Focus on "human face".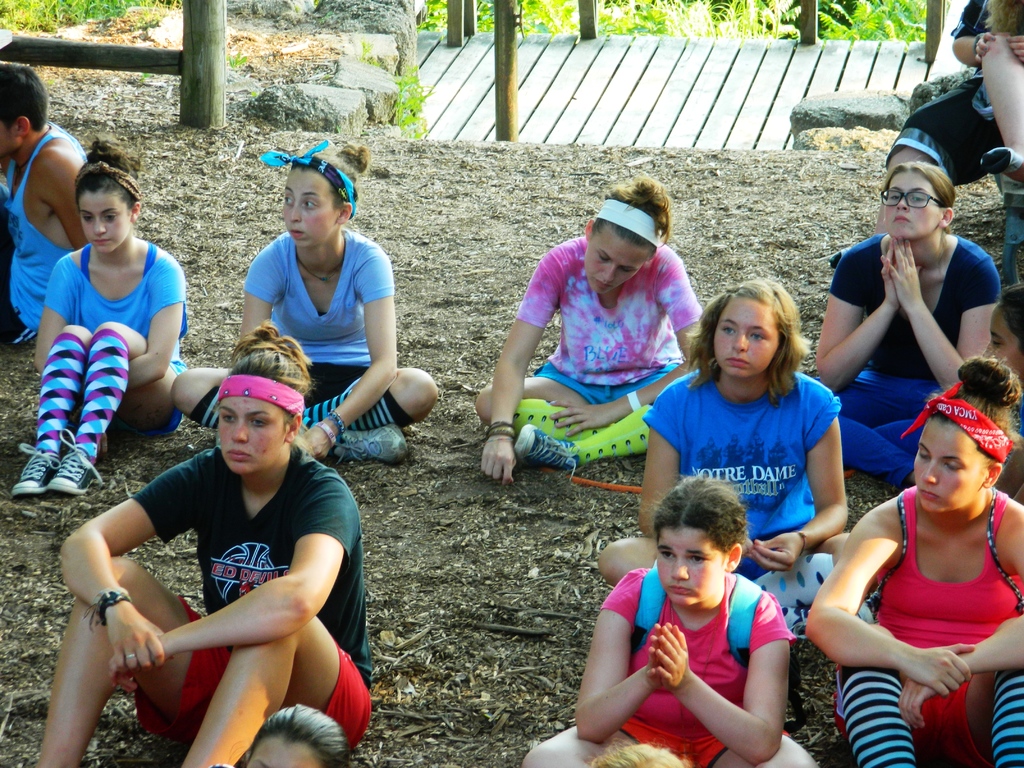
Focused at Rect(579, 226, 650, 292).
